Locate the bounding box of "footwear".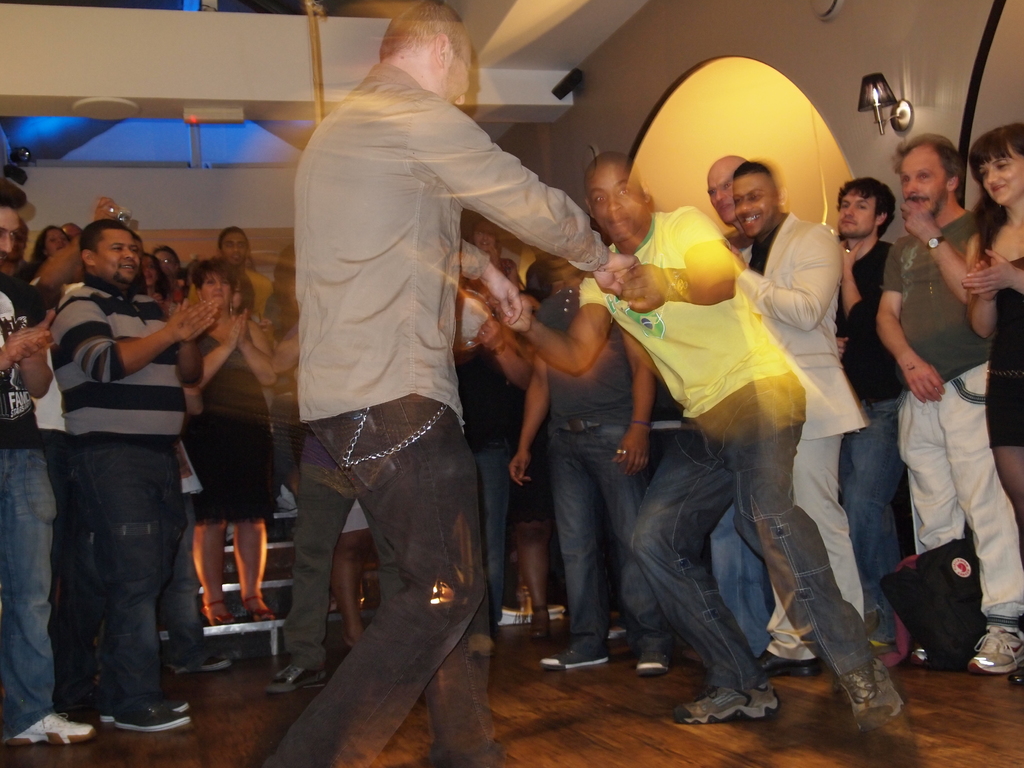
Bounding box: bbox=(916, 645, 944, 673).
